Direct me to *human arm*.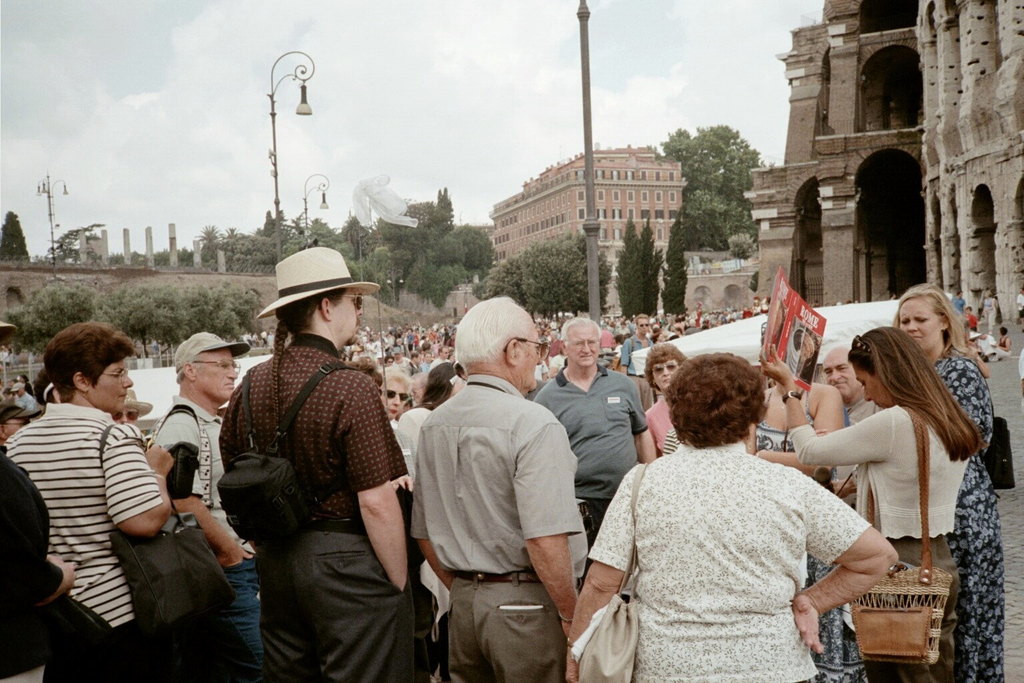
Direction: pyautogui.locateOnScreen(563, 467, 636, 682).
